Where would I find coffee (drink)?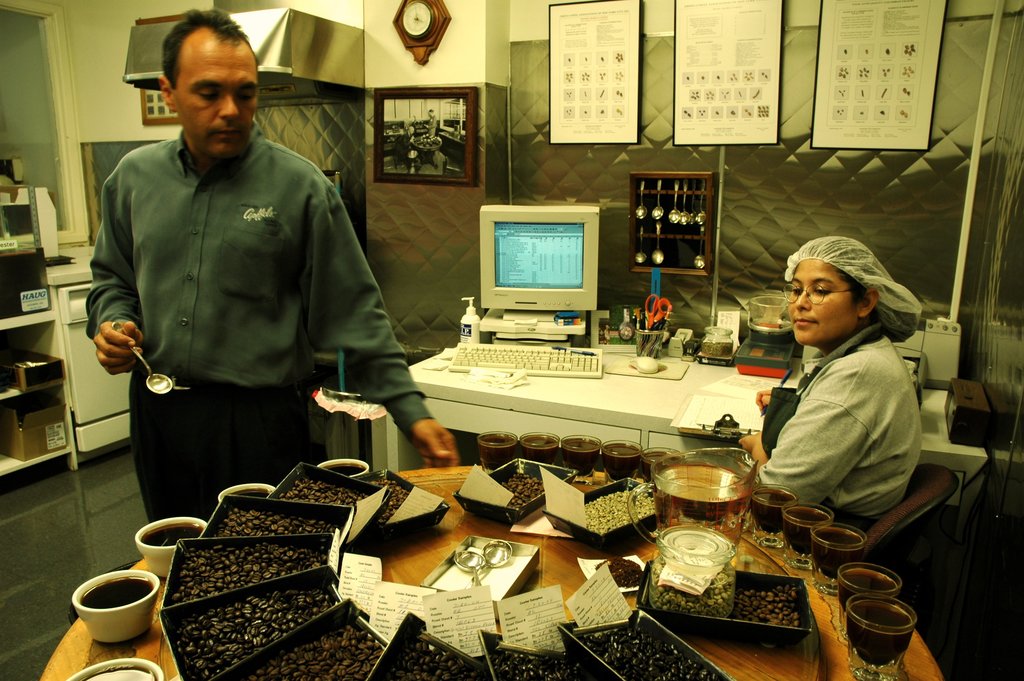
At [x1=233, y1=486, x2=274, y2=499].
